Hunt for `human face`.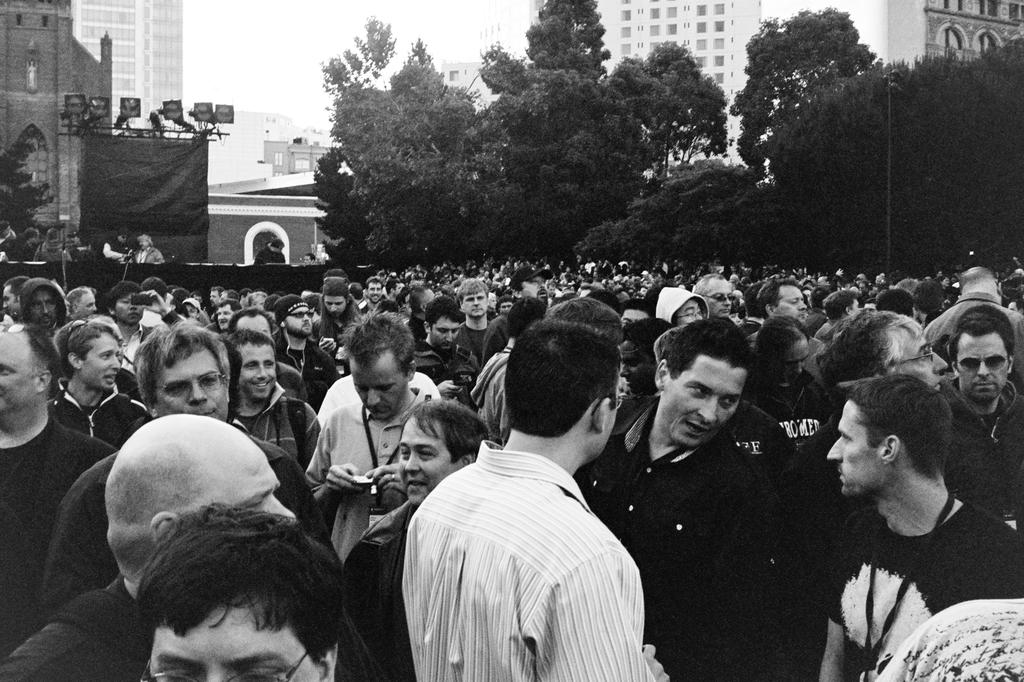
Hunted down at (368, 282, 386, 302).
